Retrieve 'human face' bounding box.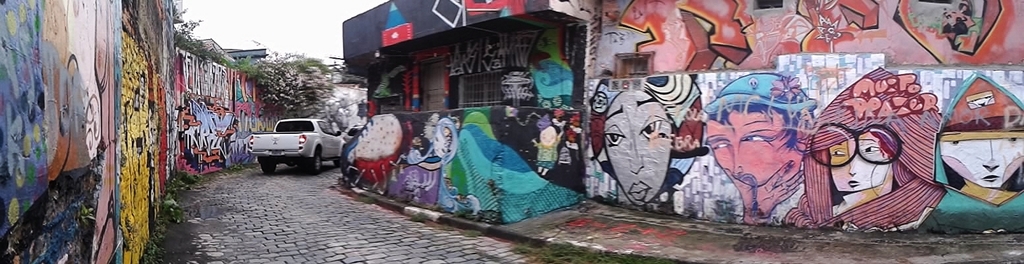
Bounding box: <box>444,128,449,140</box>.
